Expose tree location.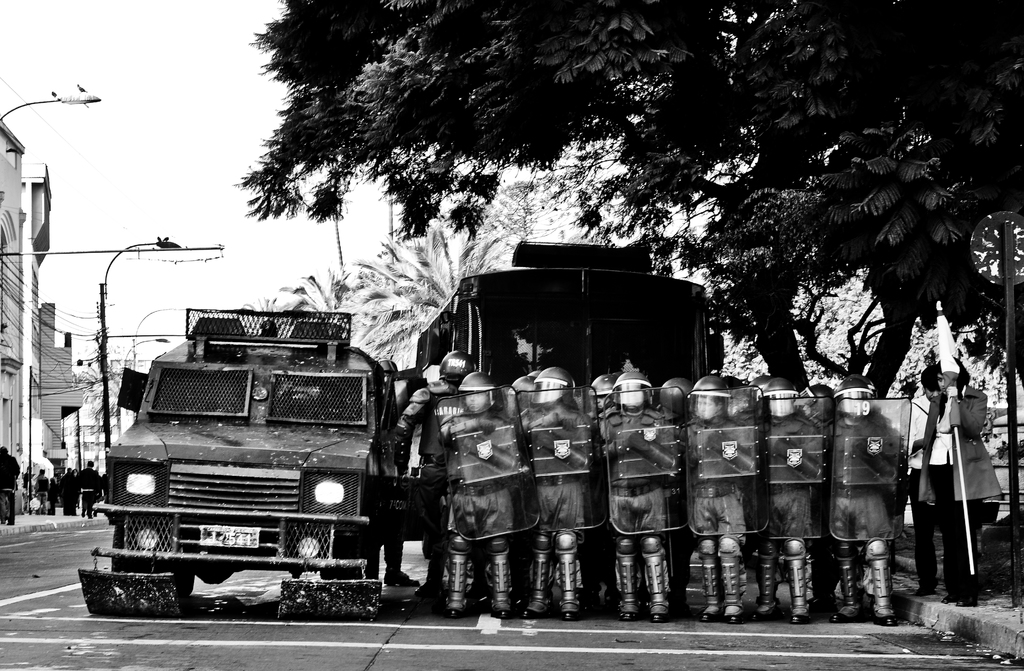
Exposed at [x1=204, y1=0, x2=1023, y2=661].
